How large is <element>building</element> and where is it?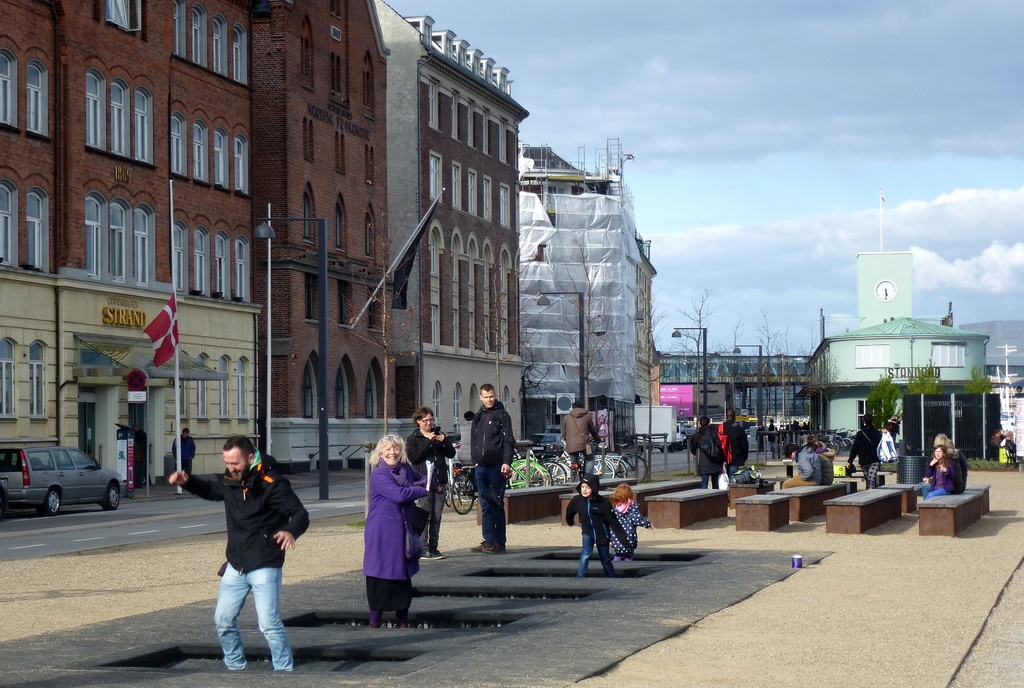
Bounding box: select_region(0, 0, 531, 492).
